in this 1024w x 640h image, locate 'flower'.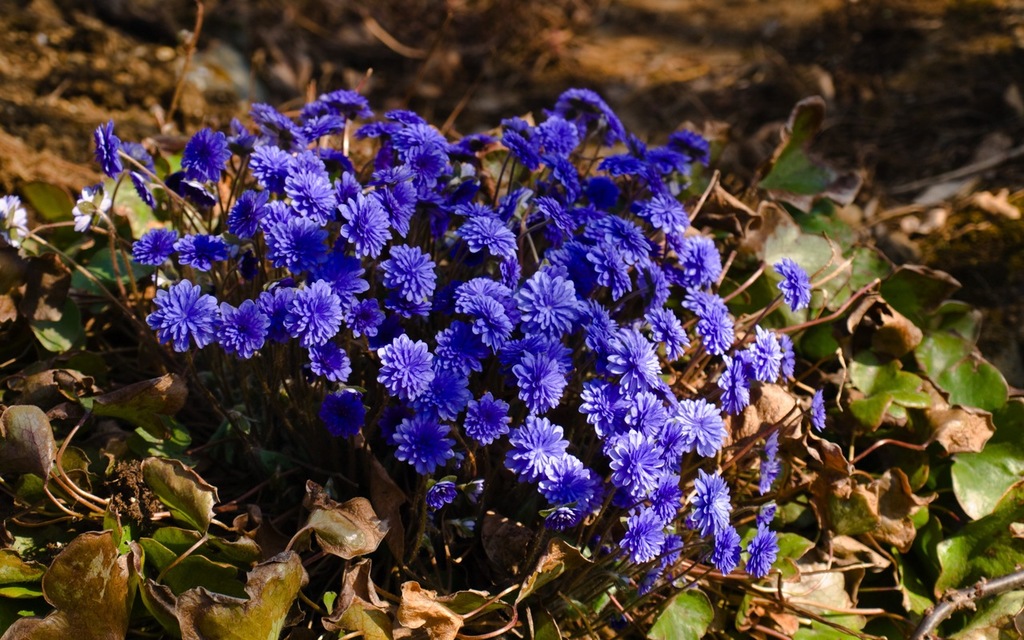
Bounding box: (746, 522, 778, 583).
